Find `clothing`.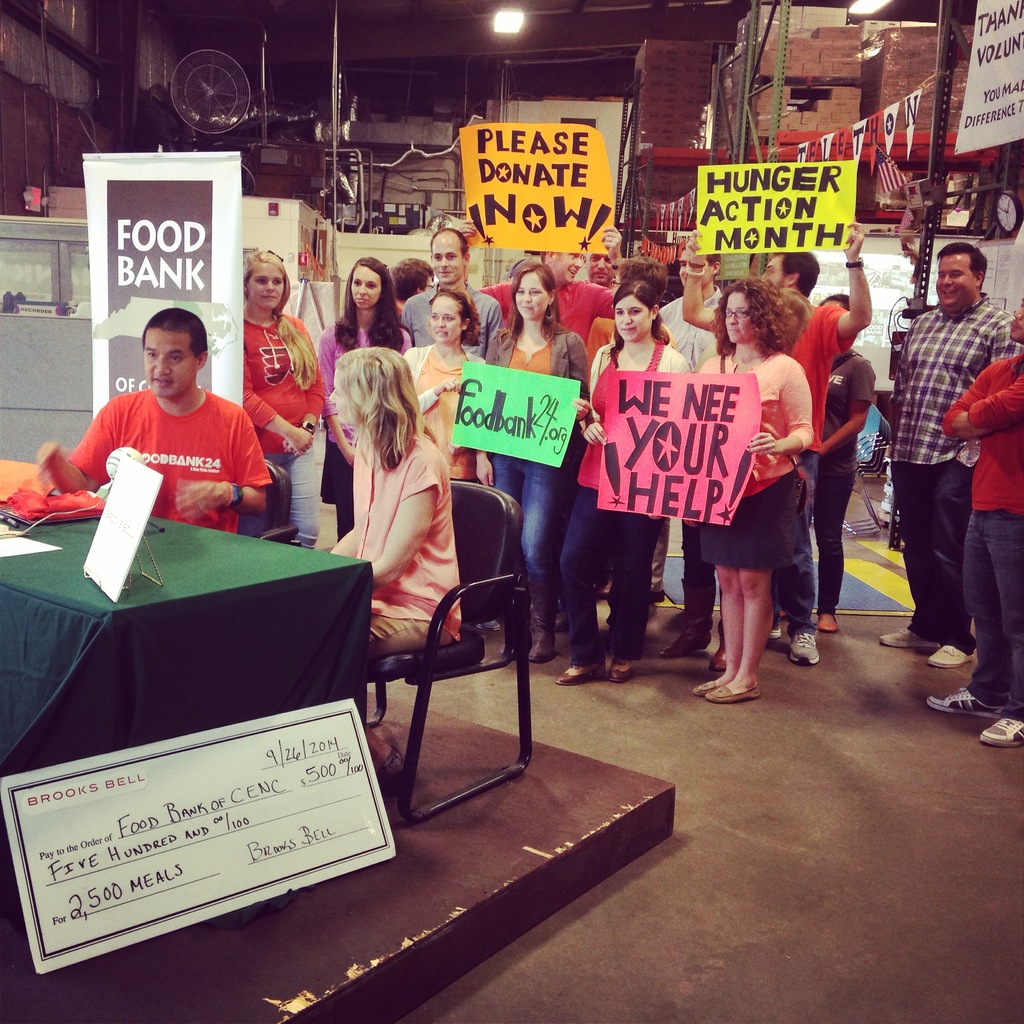
<box>233,269,865,660</box>.
